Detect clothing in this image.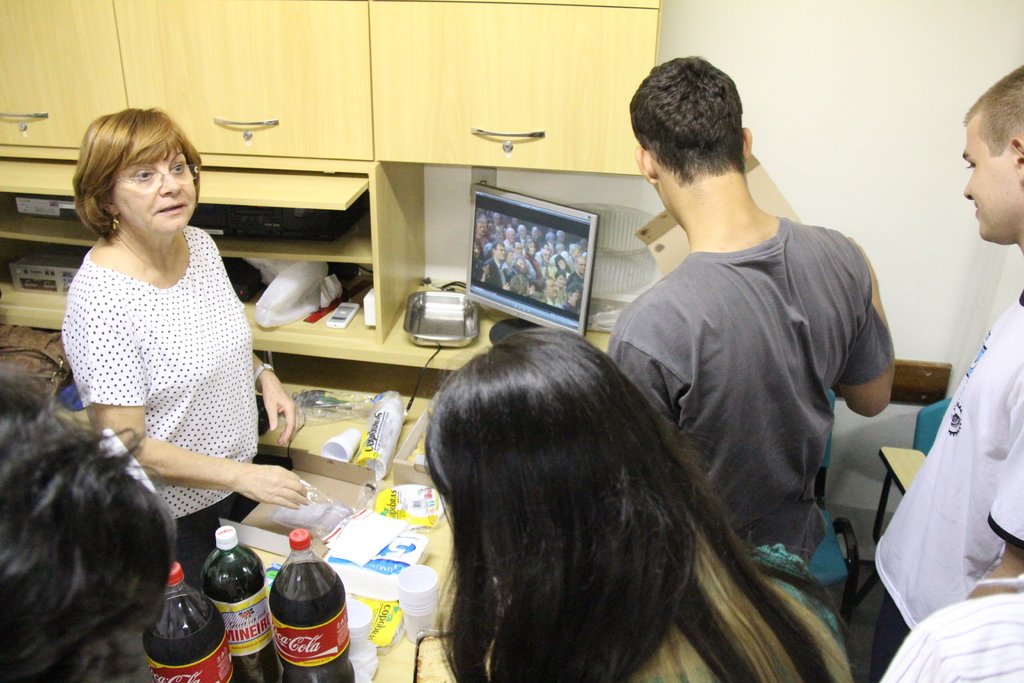
Detection: x1=596 y1=542 x2=860 y2=682.
